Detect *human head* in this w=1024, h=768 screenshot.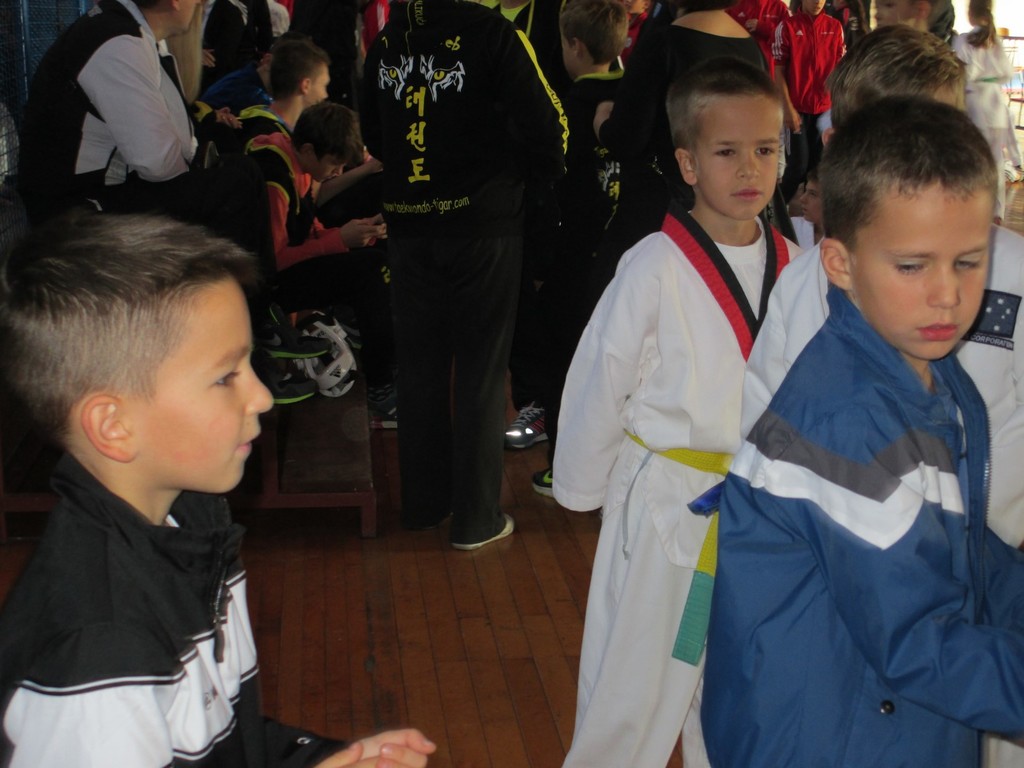
Detection: Rect(800, 0, 825, 17).
